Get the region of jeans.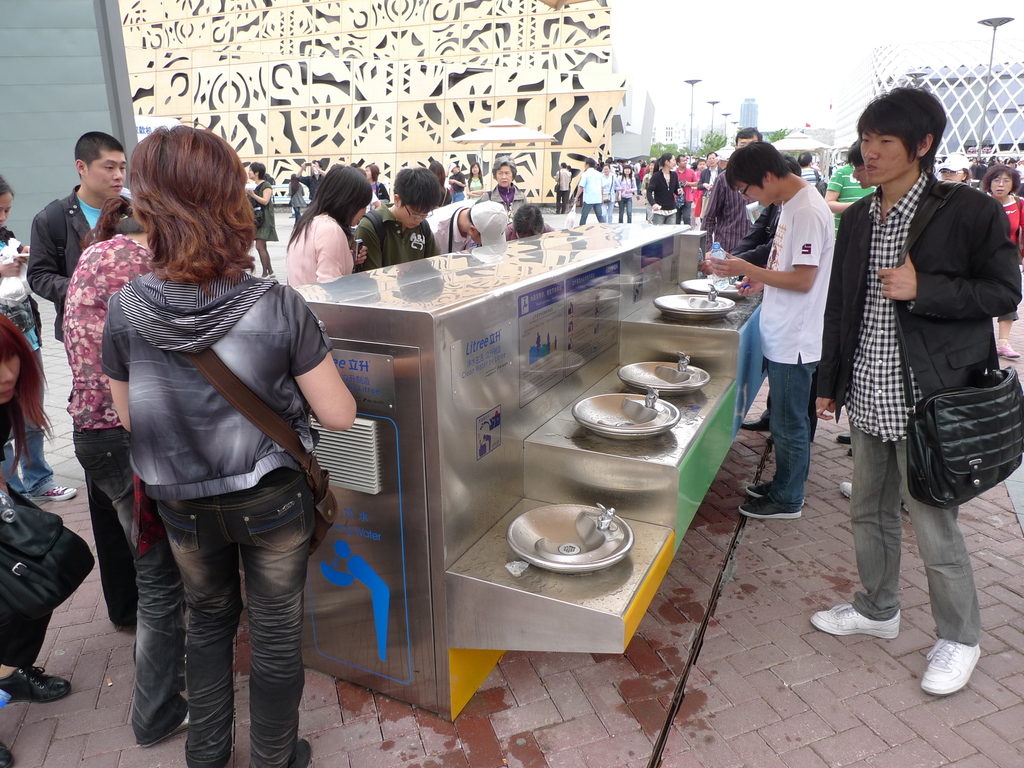
(x1=115, y1=472, x2=310, y2=753).
